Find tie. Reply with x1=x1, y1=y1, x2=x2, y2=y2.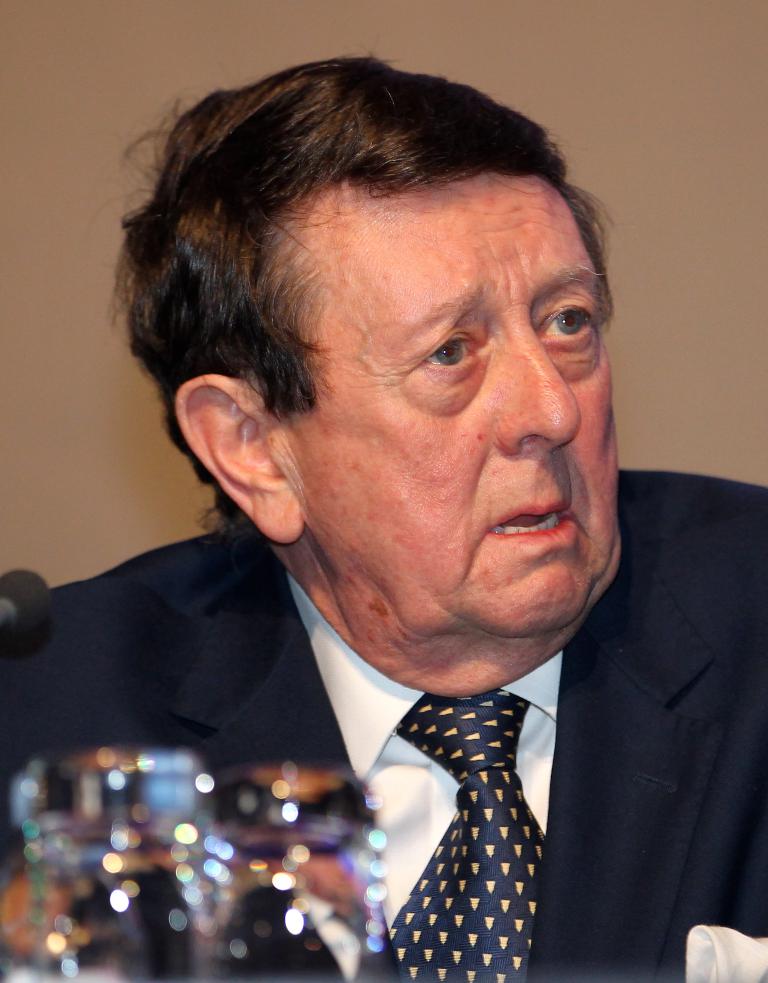
x1=391, y1=697, x2=554, y2=982.
